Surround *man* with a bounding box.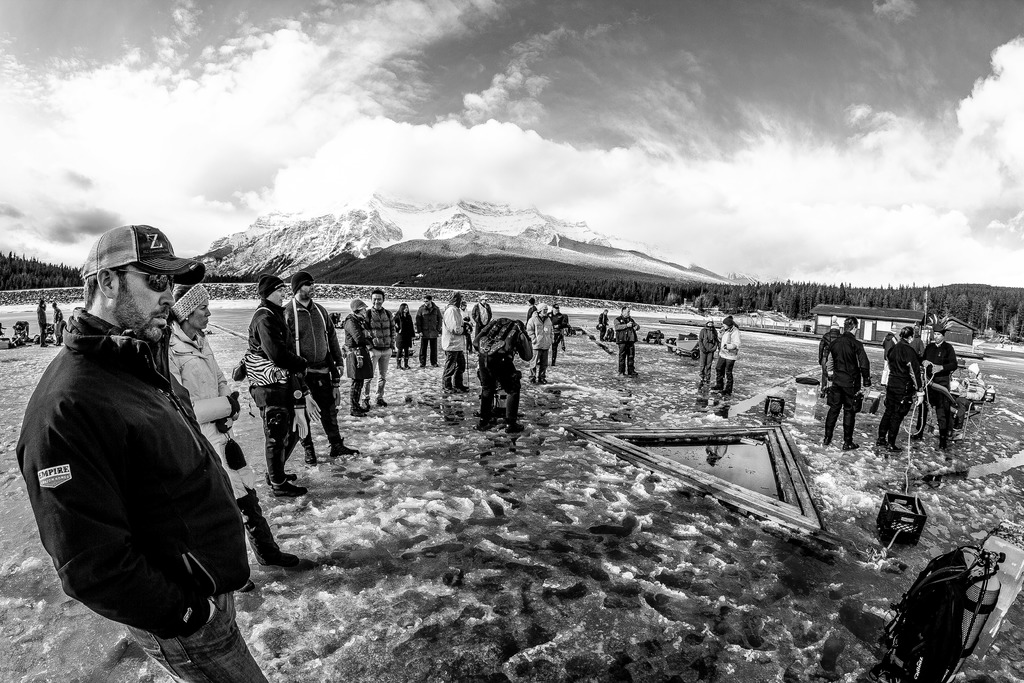
bbox=[819, 312, 871, 454].
